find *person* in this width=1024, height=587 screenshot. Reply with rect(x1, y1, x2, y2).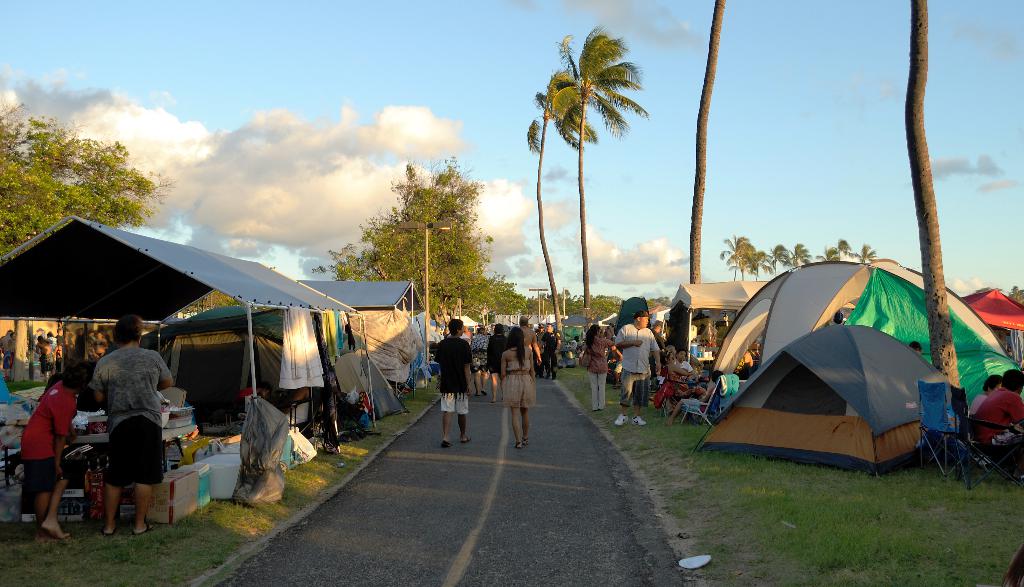
rect(500, 321, 533, 447).
